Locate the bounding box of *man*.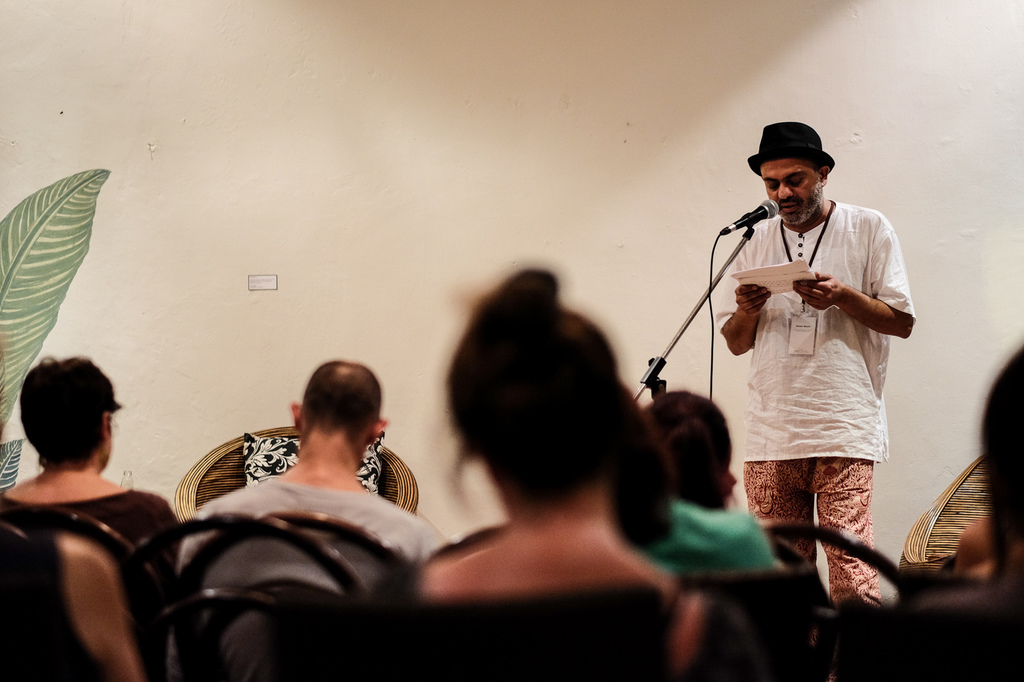
Bounding box: [left=177, top=351, right=459, bottom=616].
